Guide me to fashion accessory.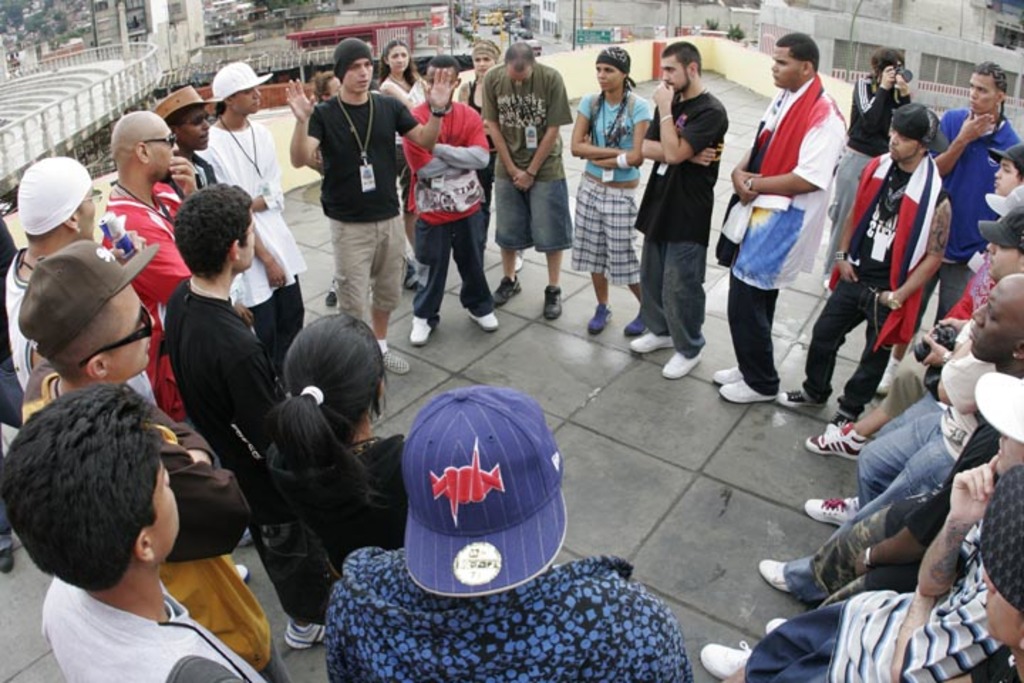
Guidance: bbox(430, 108, 448, 118).
